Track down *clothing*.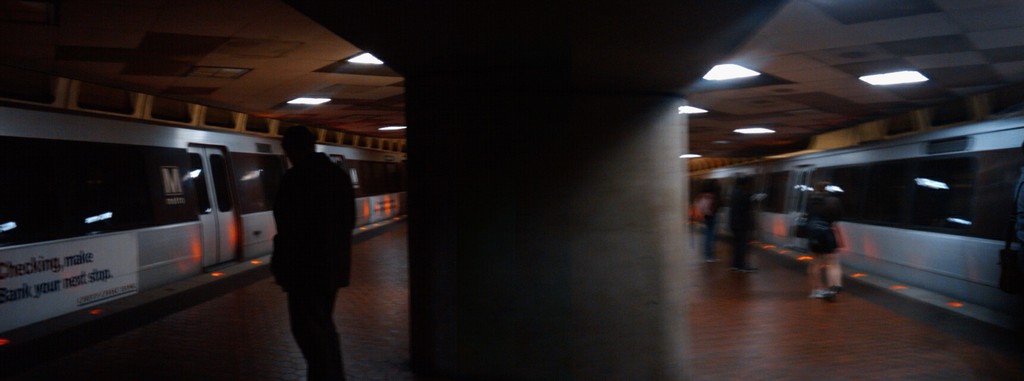
Tracked to 801, 199, 837, 290.
